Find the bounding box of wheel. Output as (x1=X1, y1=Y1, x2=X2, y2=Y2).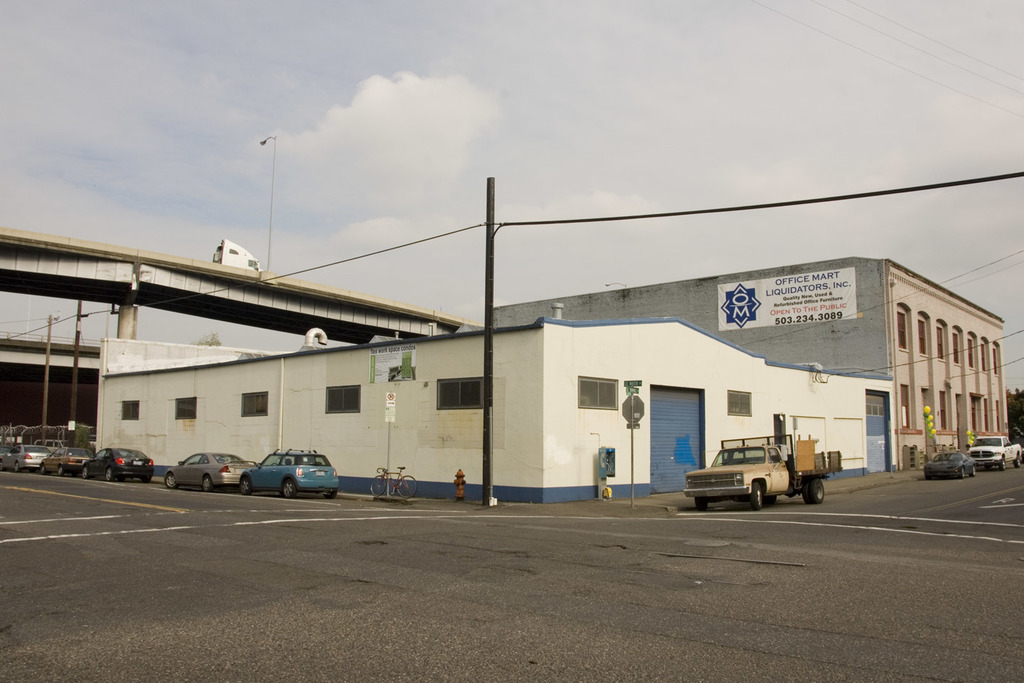
(x1=801, y1=482, x2=811, y2=504).
